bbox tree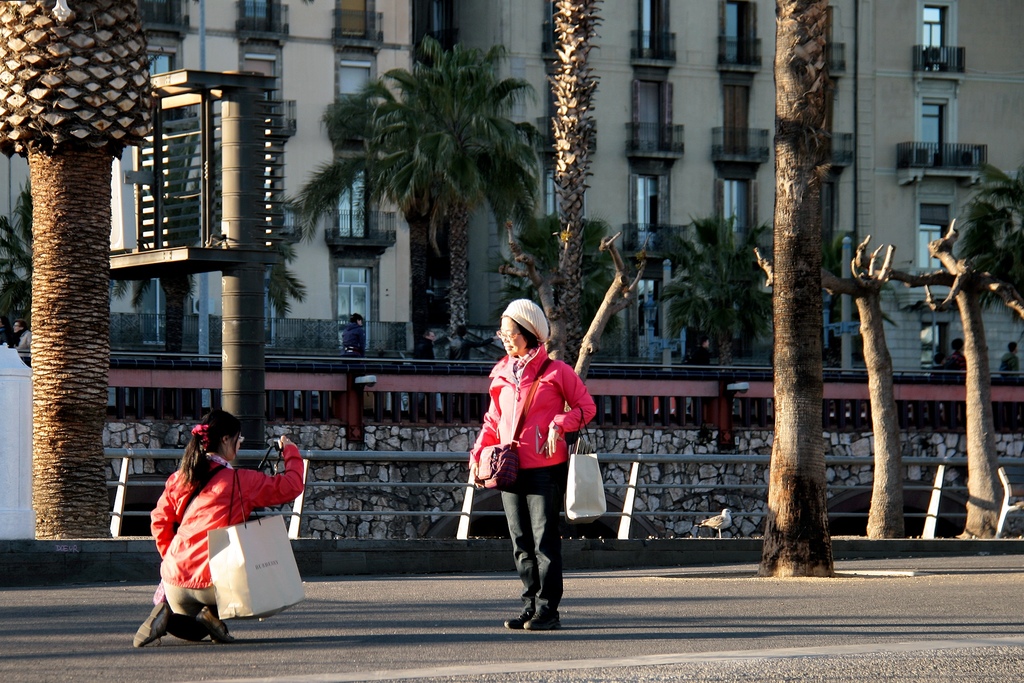
(491,213,620,338)
